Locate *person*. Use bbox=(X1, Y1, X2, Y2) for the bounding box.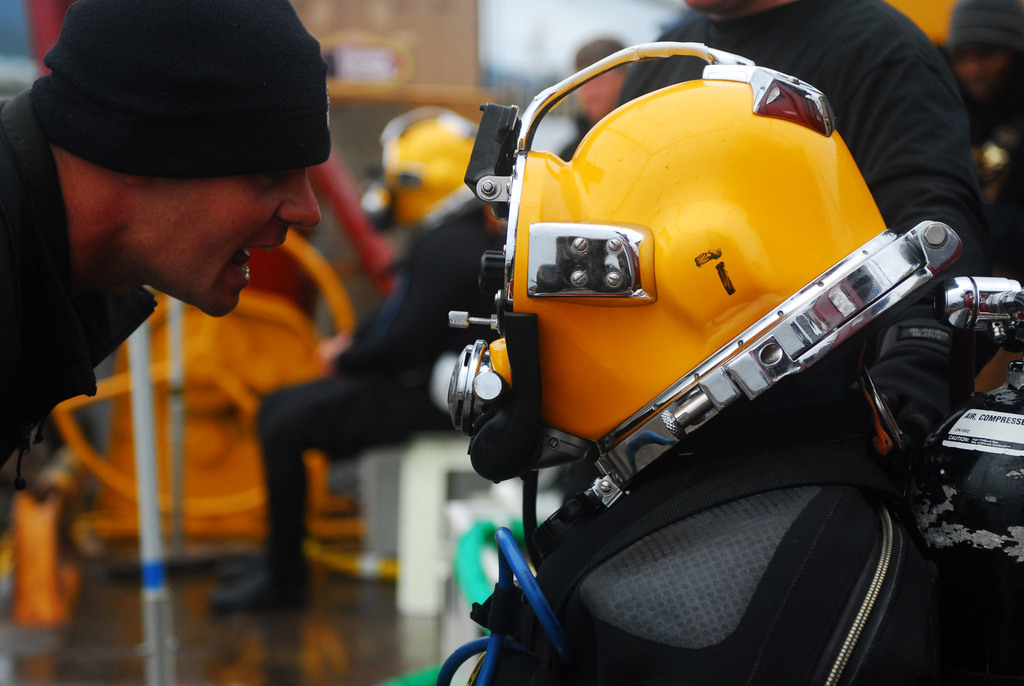
bbox=(429, 25, 971, 685).
